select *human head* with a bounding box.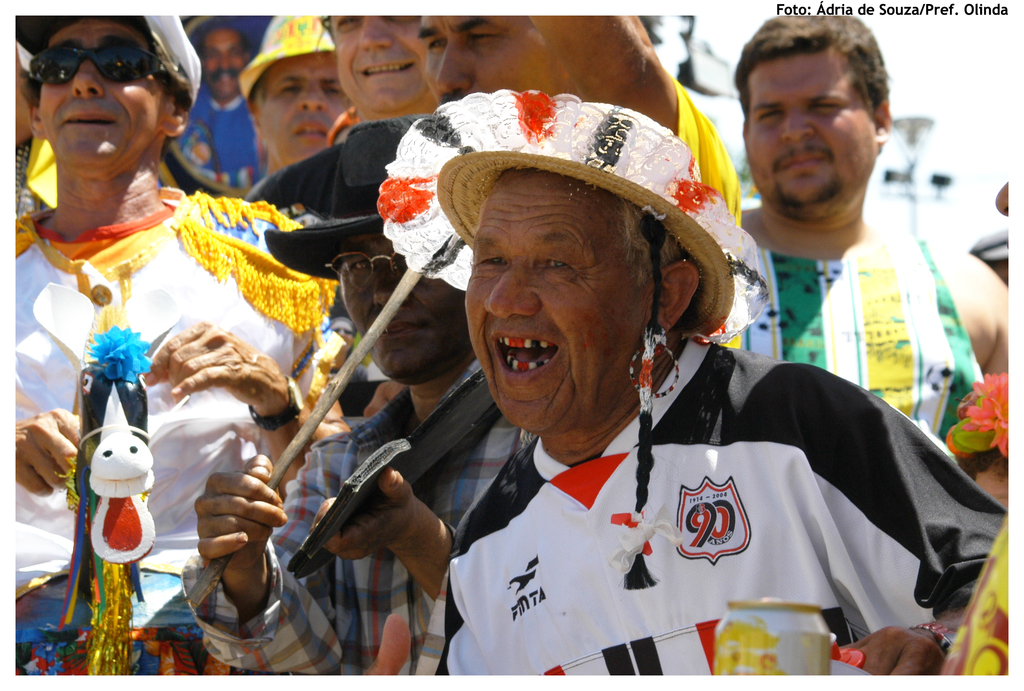
BBox(184, 12, 271, 99).
